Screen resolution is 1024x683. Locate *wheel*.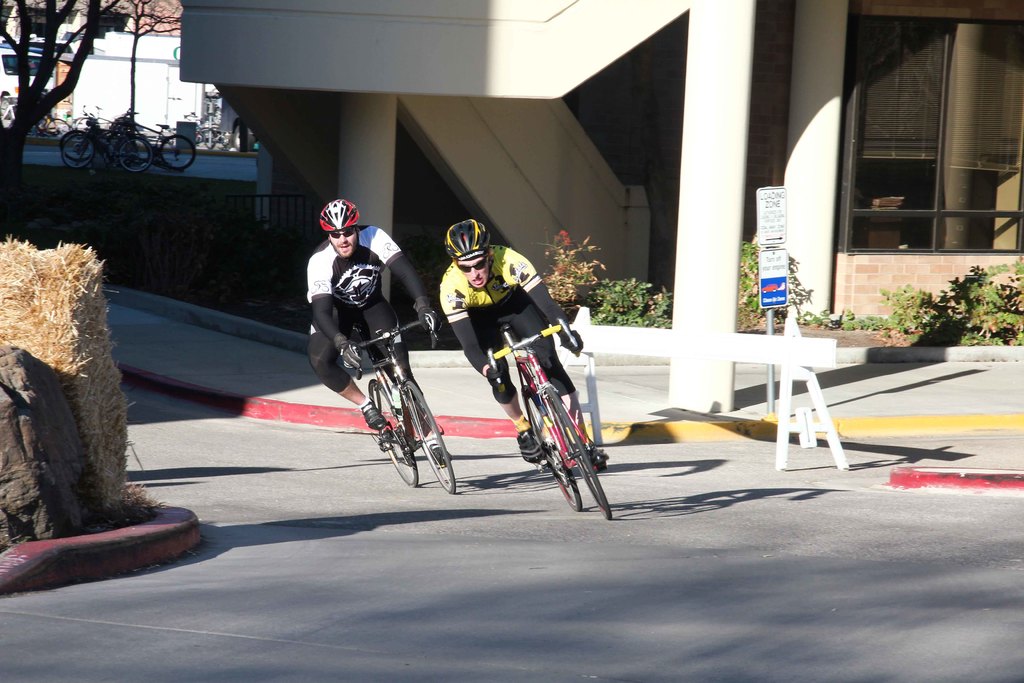
<bbox>203, 129, 215, 151</bbox>.
